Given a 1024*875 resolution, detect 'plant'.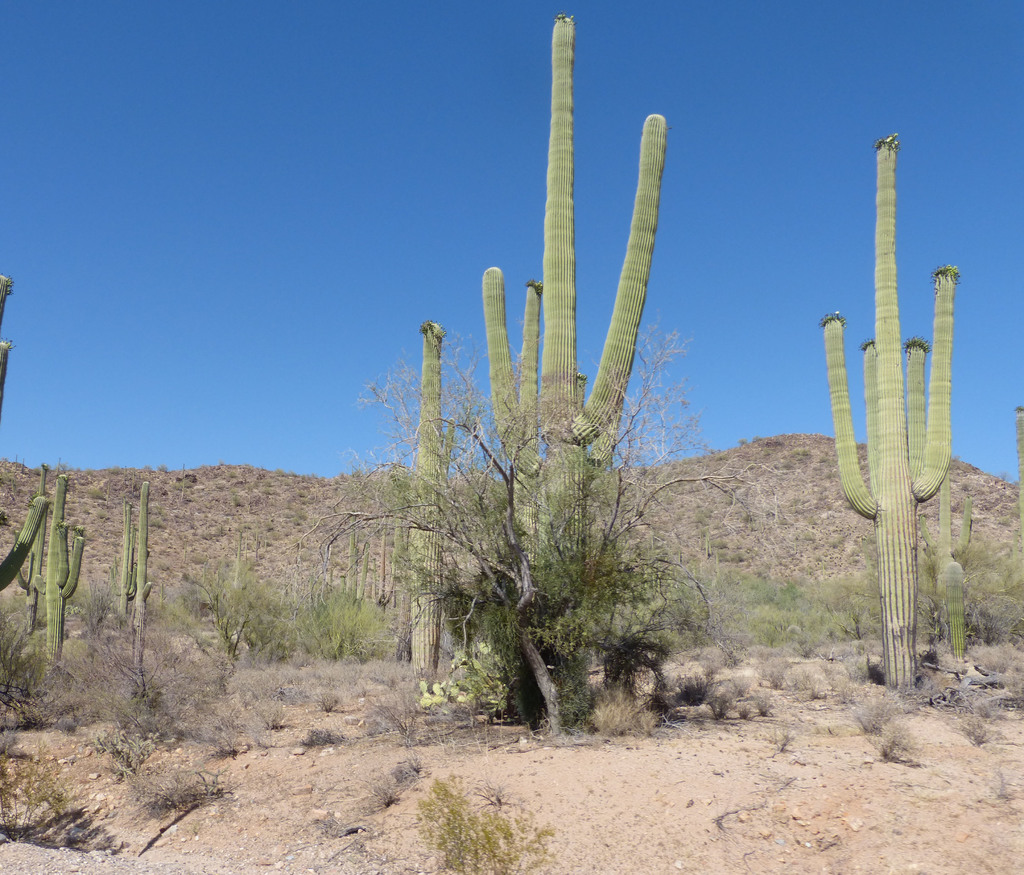
pyautogui.locateOnScreen(870, 718, 921, 765).
